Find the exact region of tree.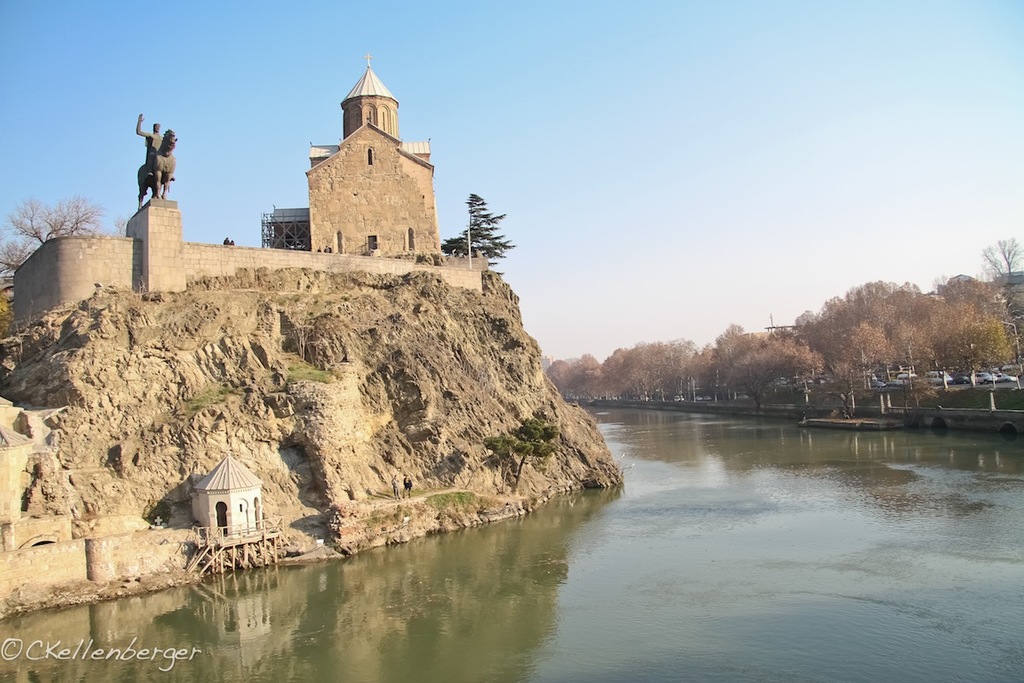
Exact region: BBox(698, 326, 737, 400).
